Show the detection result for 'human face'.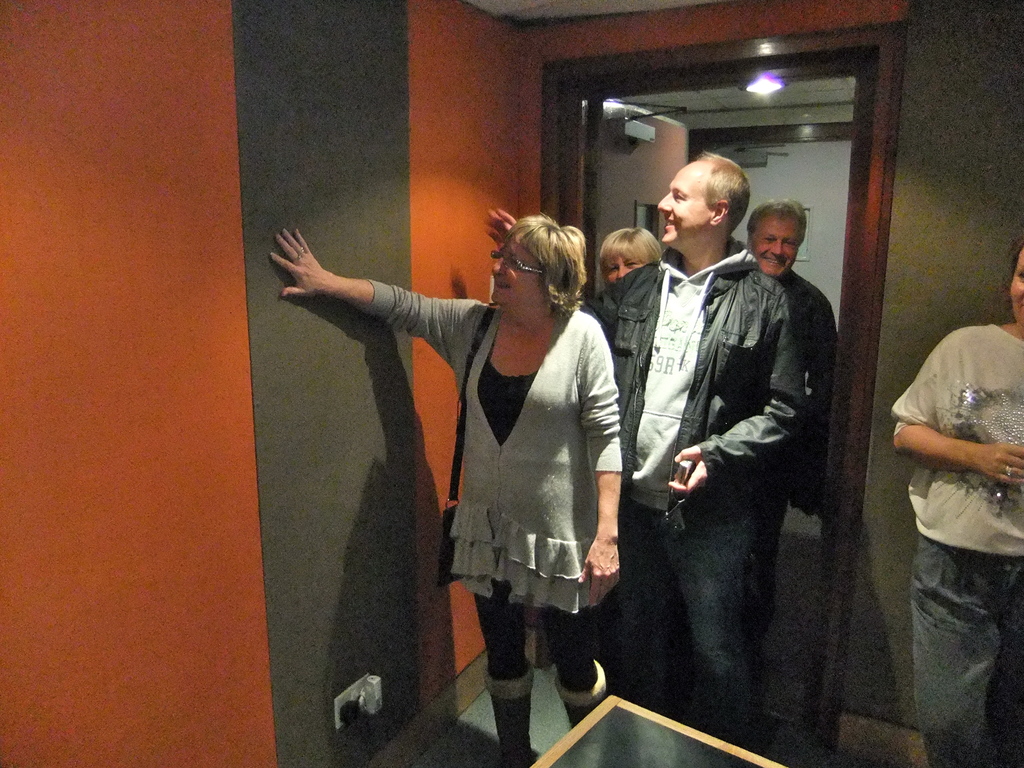
pyautogui.locateOnScreen(751, 217, 797, 282).
